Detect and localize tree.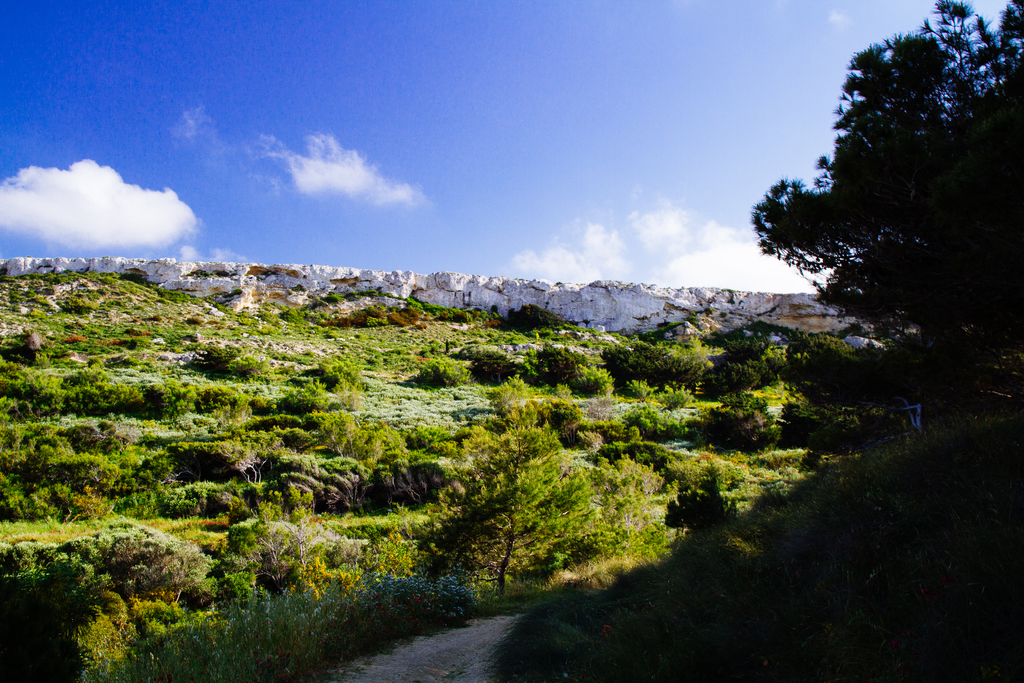
Localized at [x1=736, y1=0, x2=1023, y2=448].
